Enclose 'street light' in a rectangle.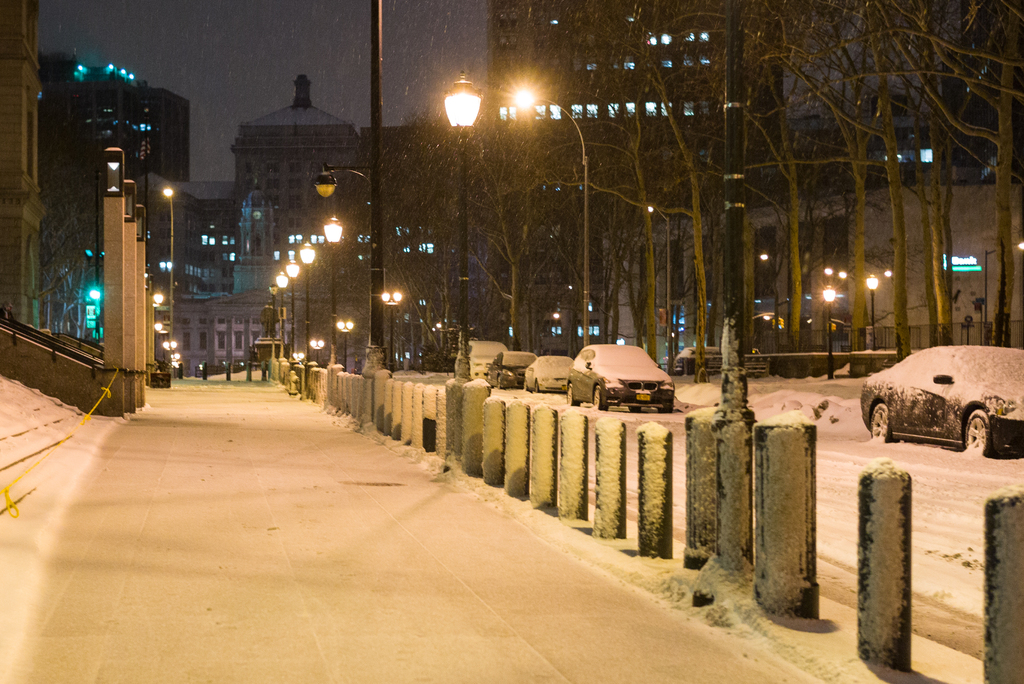
crop(515, 88, 595, 346).
